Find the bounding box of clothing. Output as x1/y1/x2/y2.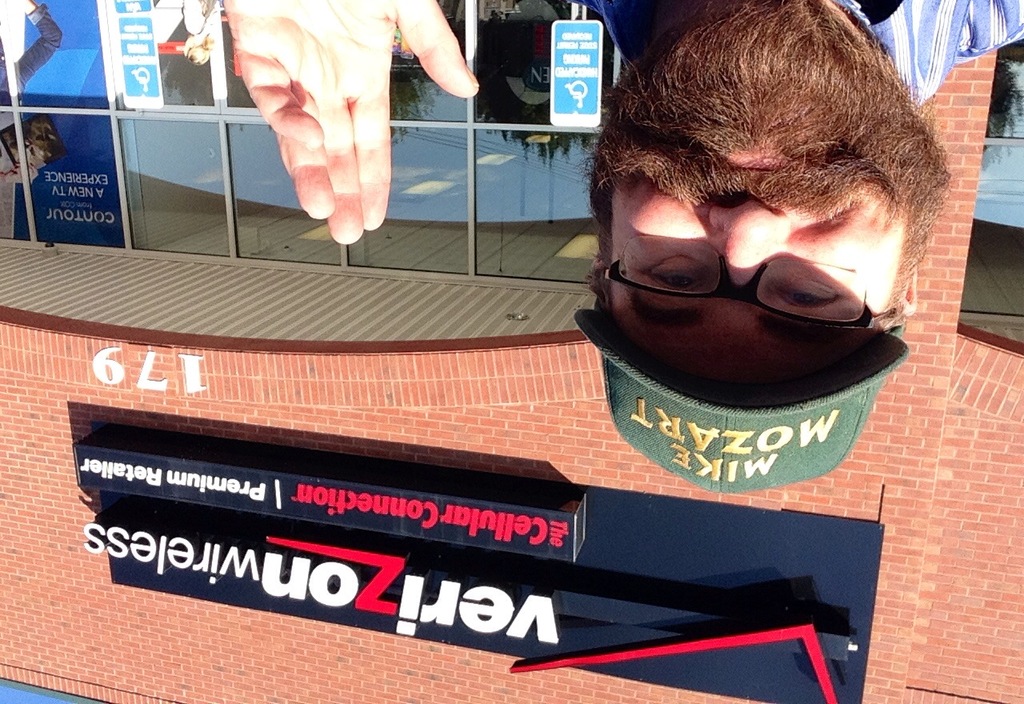
555/0/1023/66.
